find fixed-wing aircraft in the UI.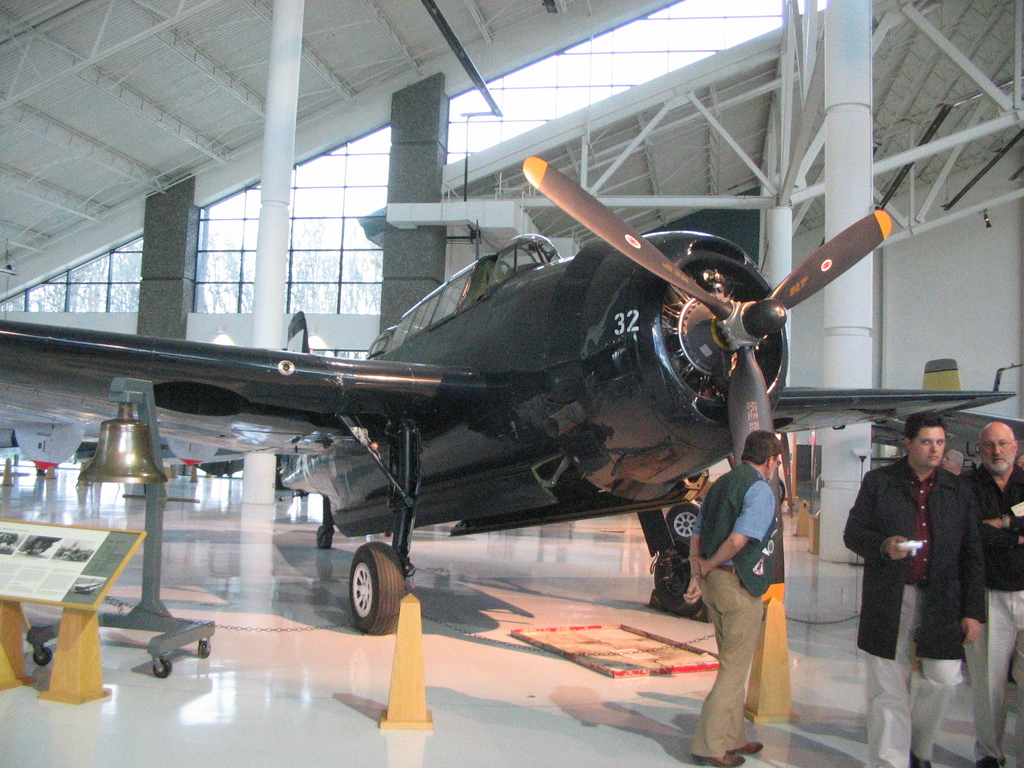
UI element at {"x1": 0, "y1": 152, "x2": 1019, "y2": 641}.
